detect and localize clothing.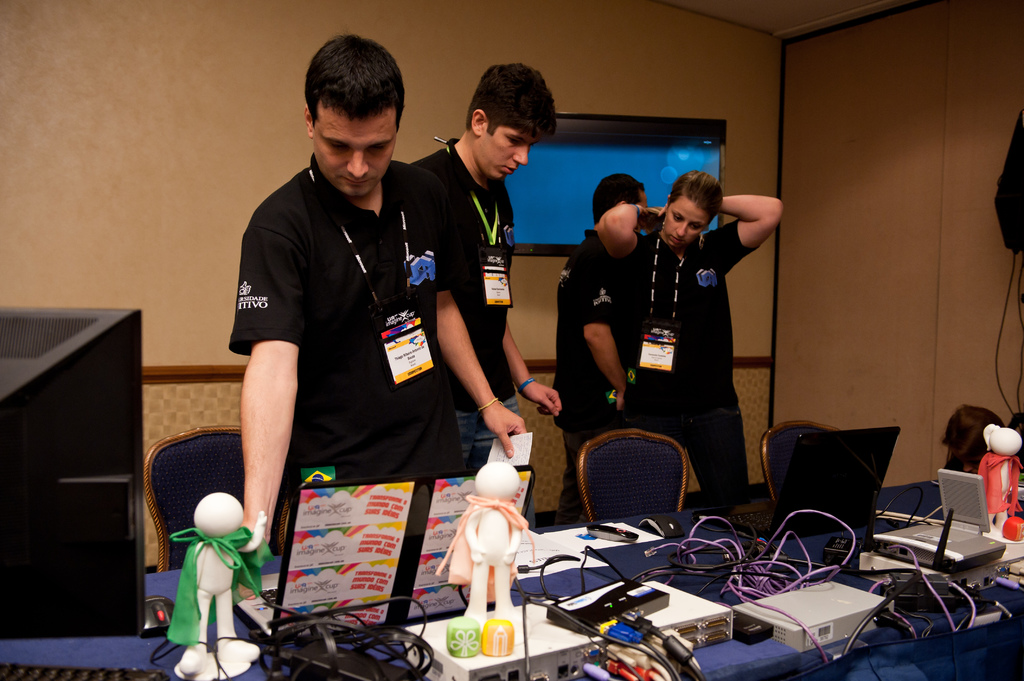
Localized at rect(413, 136, 520, 417).
